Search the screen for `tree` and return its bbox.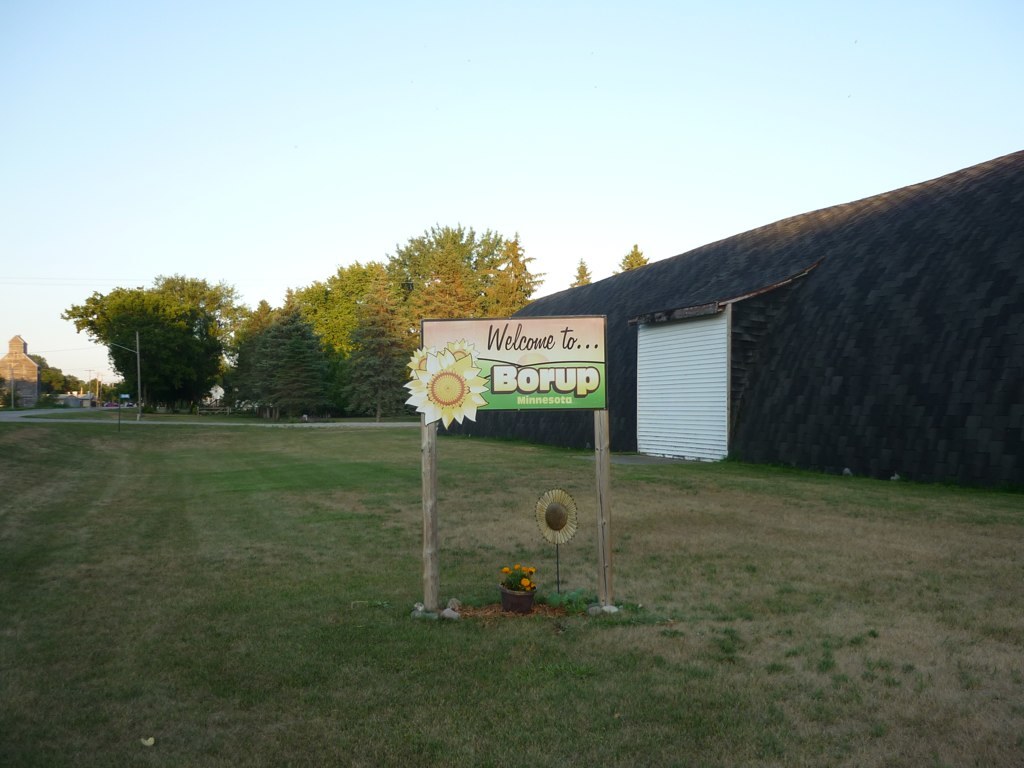
Found: (217, 295, 276, 398).
